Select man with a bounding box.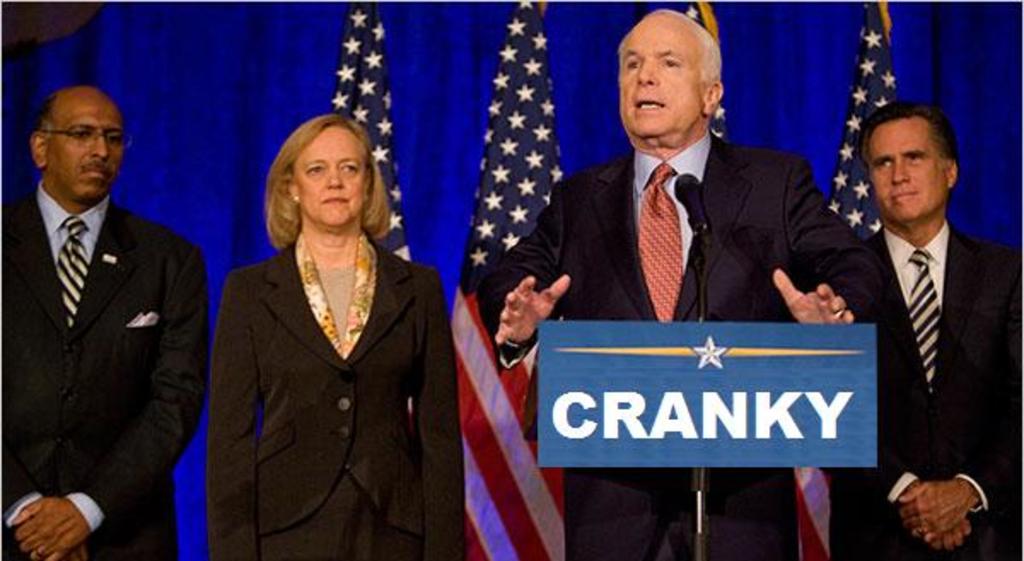
(left=831, top=80, right=1009, bottom=558).
